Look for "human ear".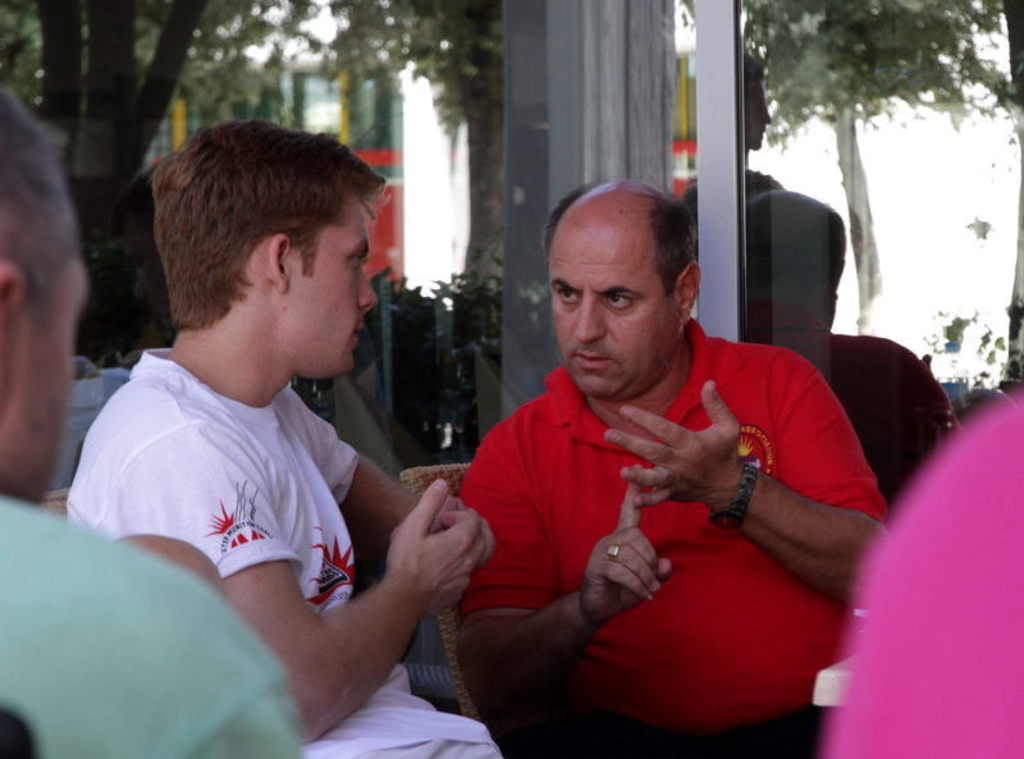
Found: Rect(0, 256, 23, 321).
